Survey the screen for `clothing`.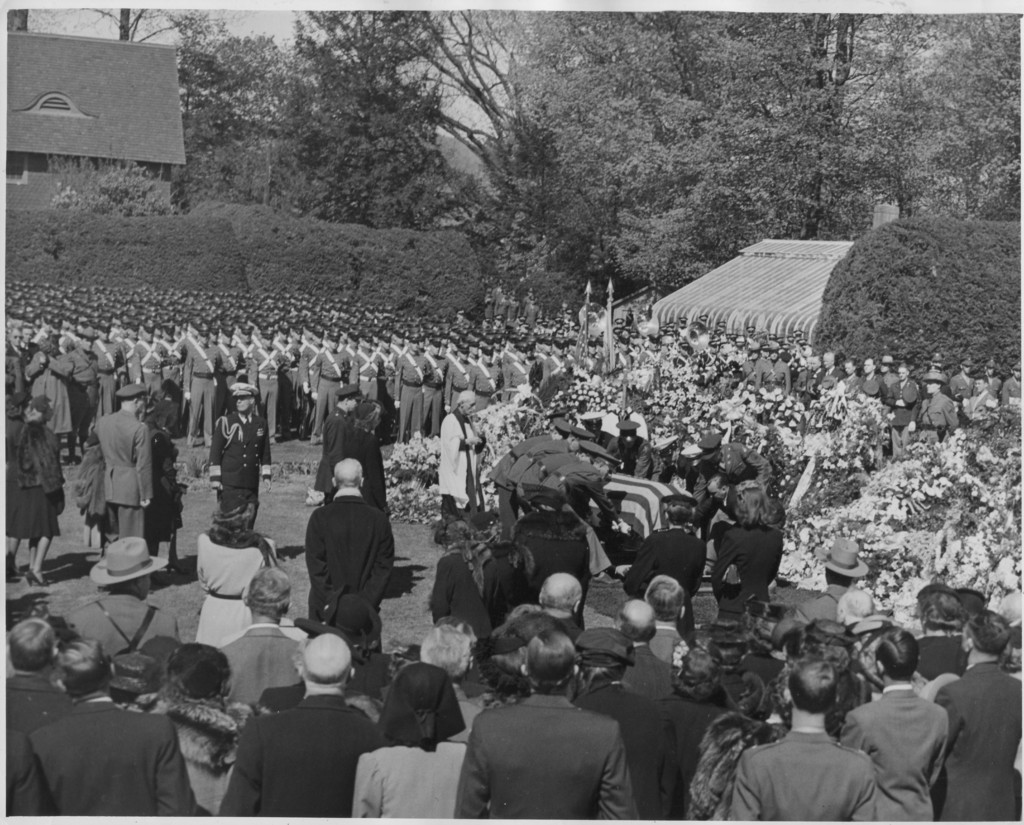
Survey found: [211, 627, 308, 705].
